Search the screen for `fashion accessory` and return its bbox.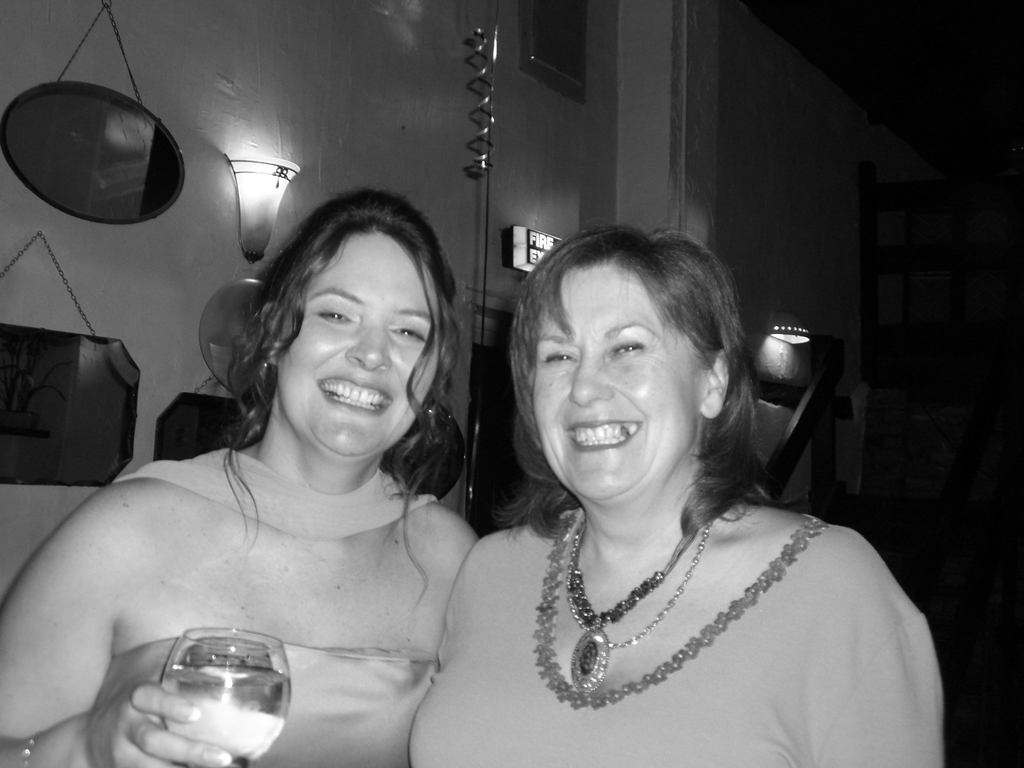
Found: [x1=21, y1=733, x2=41, y2=767].
